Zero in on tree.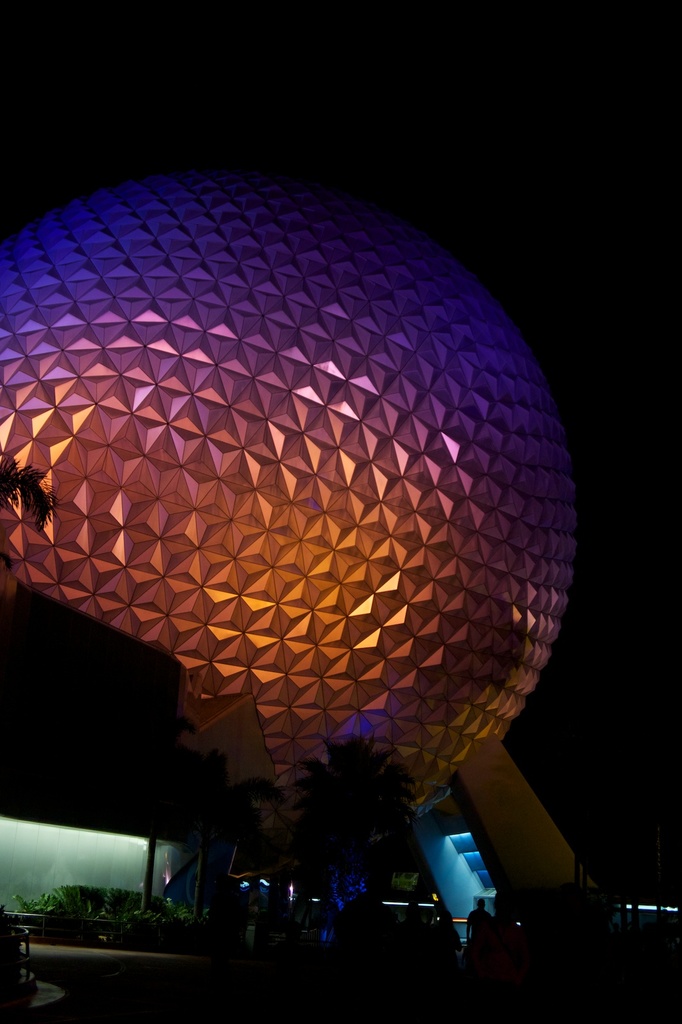
Zeroed in: detection(206, 753, 281, 957).
